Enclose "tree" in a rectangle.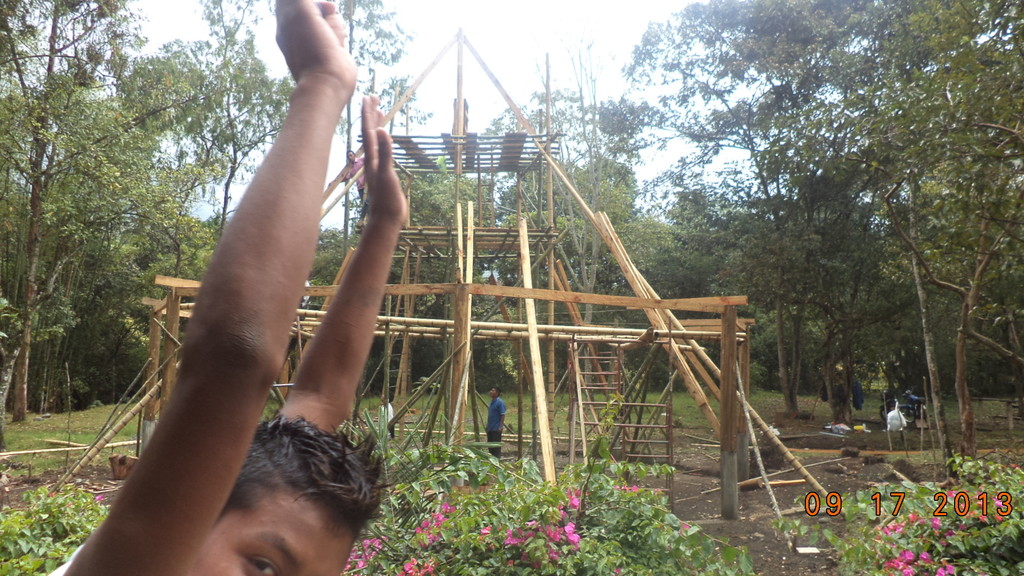
rect(583, 98, 663, 205).
